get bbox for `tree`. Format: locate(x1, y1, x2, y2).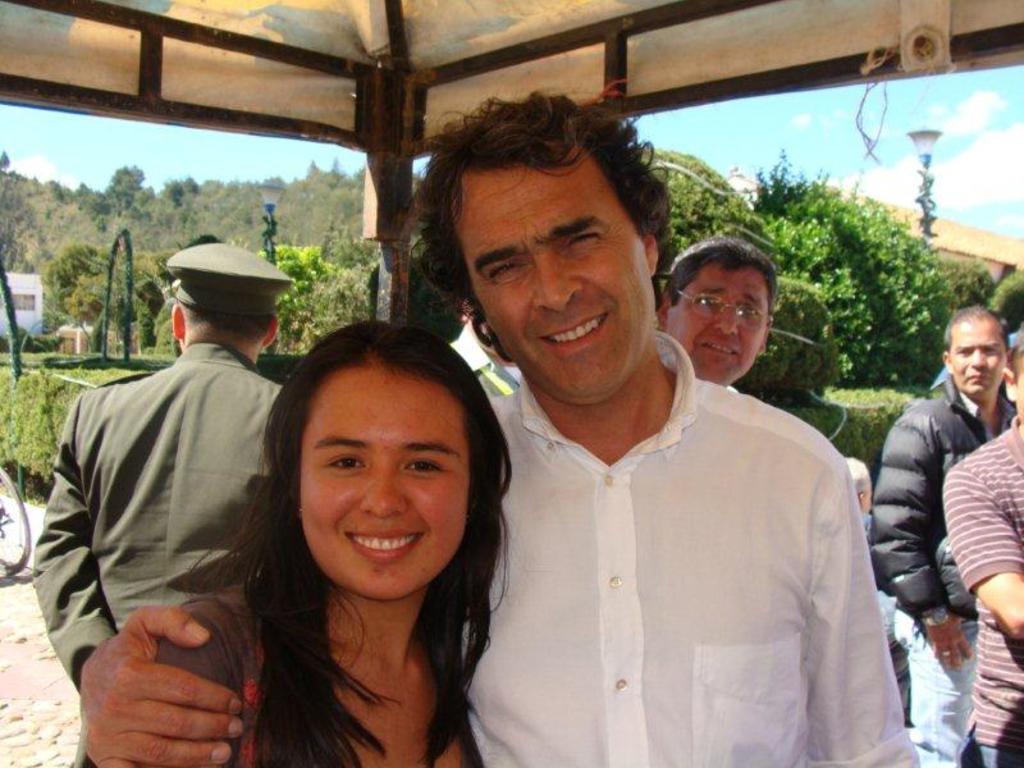
locate(984, 264, 1023, 334).
